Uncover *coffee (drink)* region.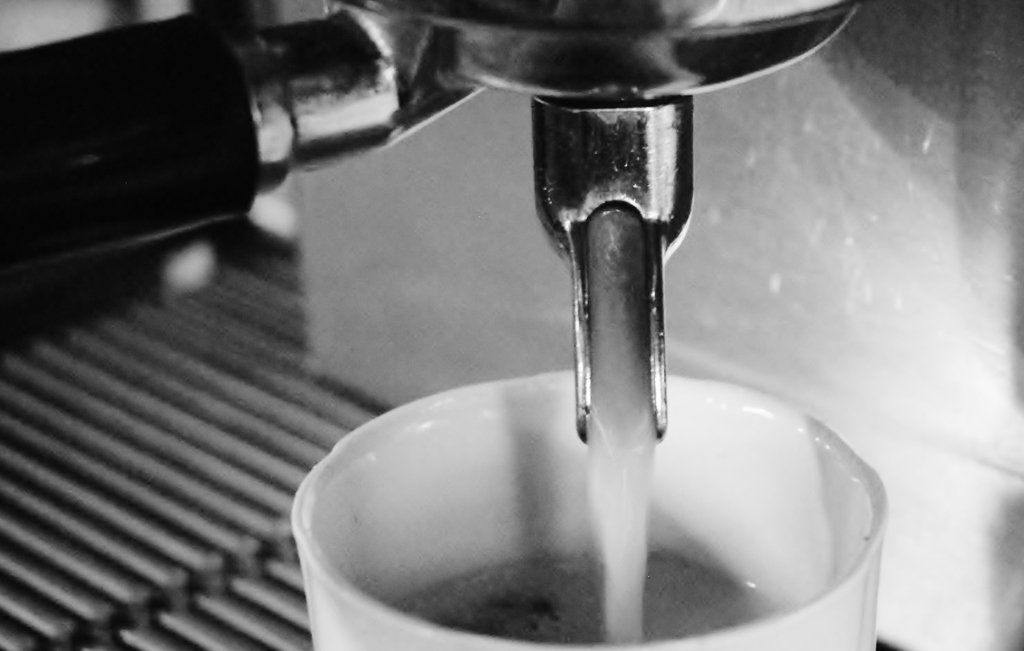
Uncovered: locate(371, 538, 771, 643).
